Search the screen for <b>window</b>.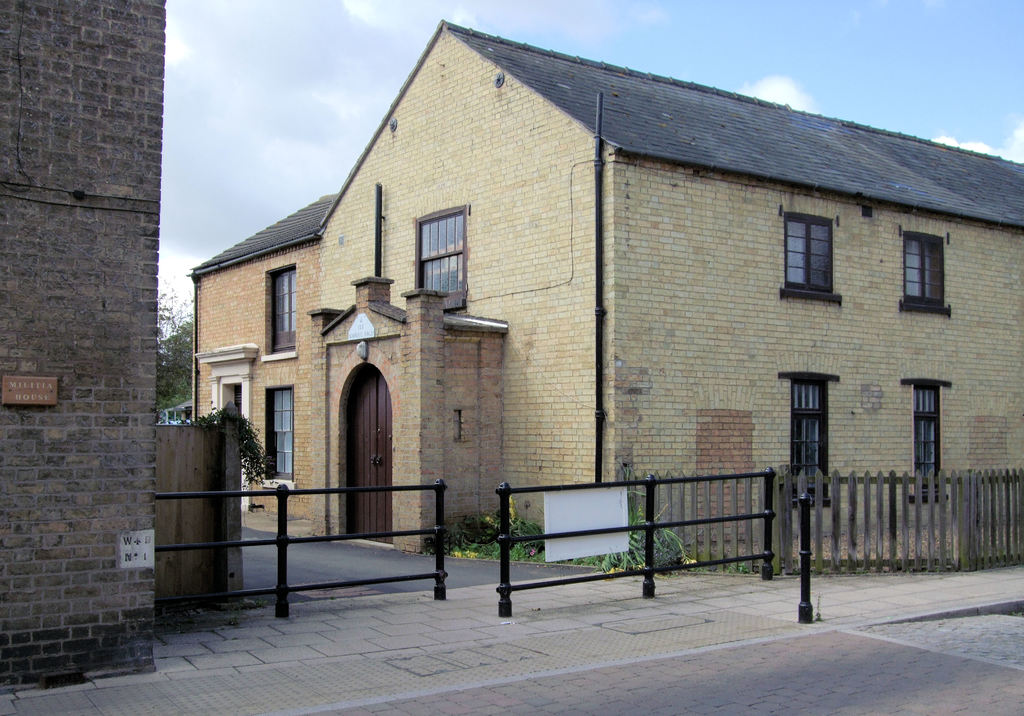
Found at [791,371,833,505].
